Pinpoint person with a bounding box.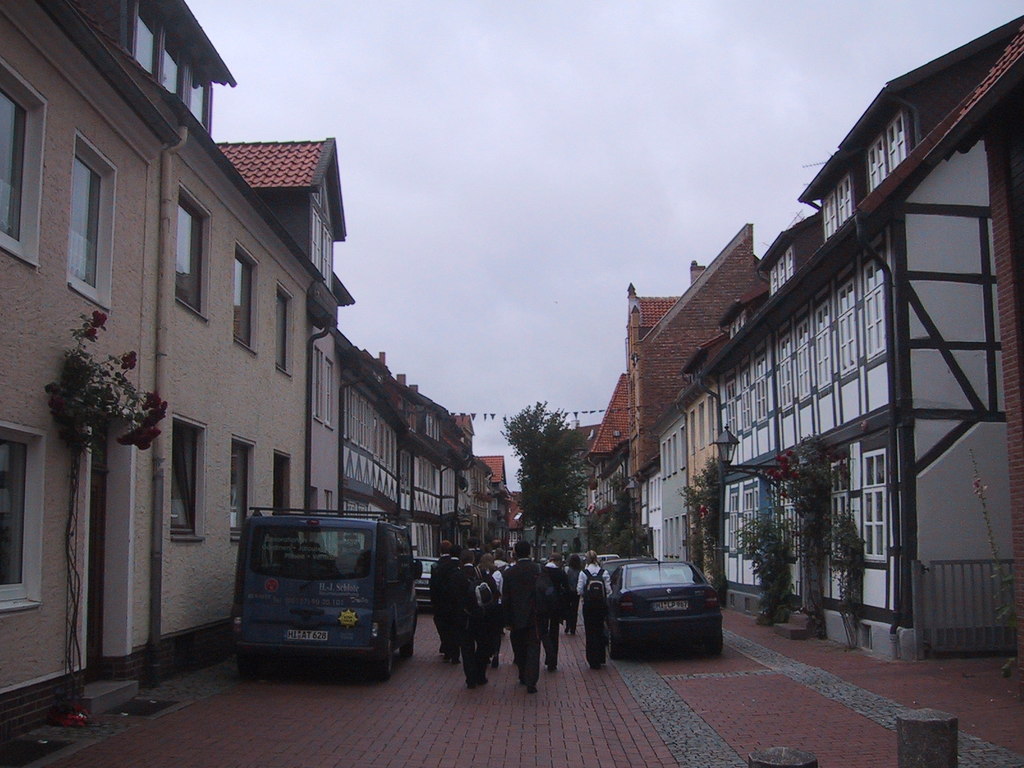
(x1=495, y1=532, x2=561, y2=691).
